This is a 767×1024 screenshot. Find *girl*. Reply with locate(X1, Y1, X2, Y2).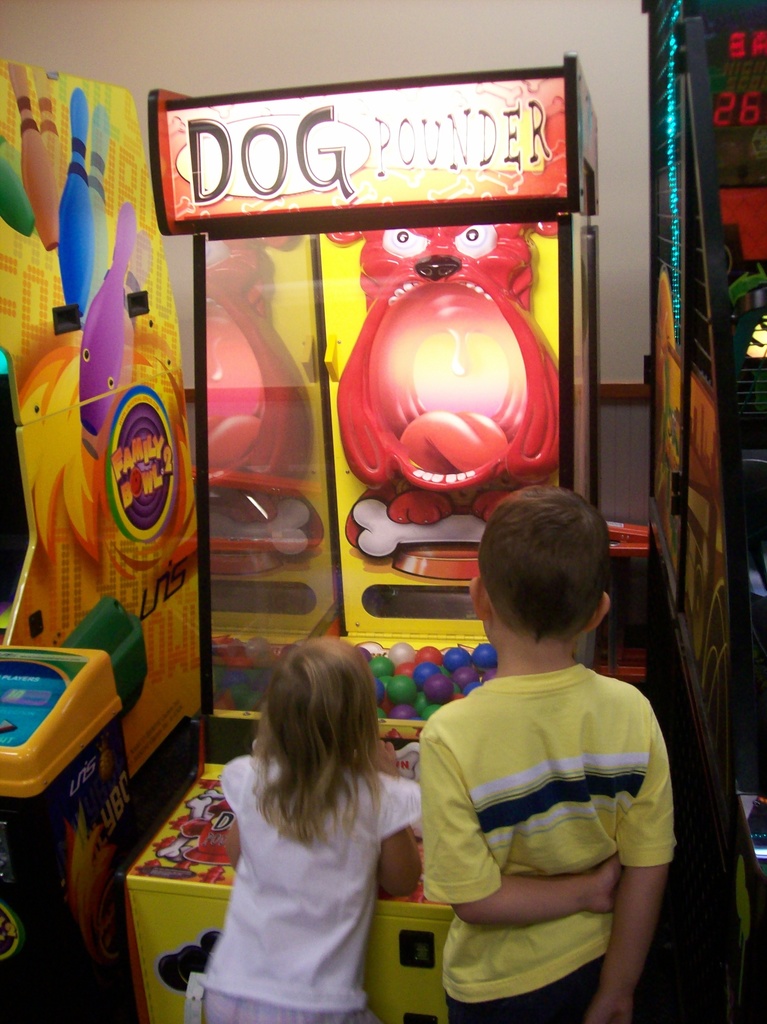
locate(200, 636, 423, 1023).
